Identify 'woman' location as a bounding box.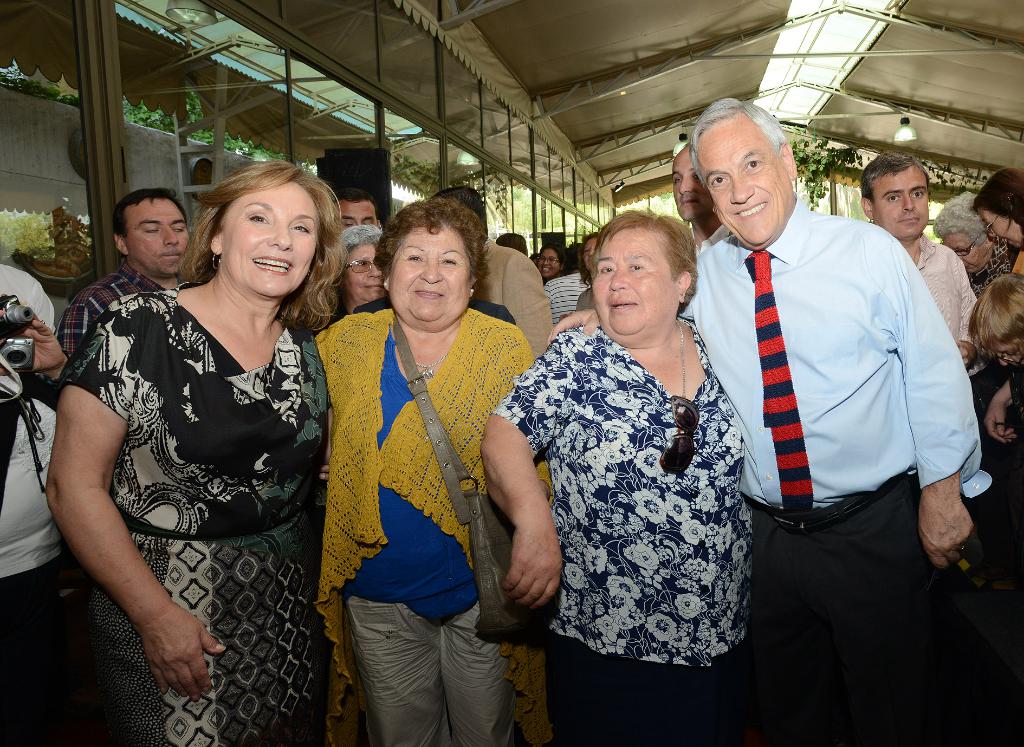
<box>480,202,750,746</box>.
